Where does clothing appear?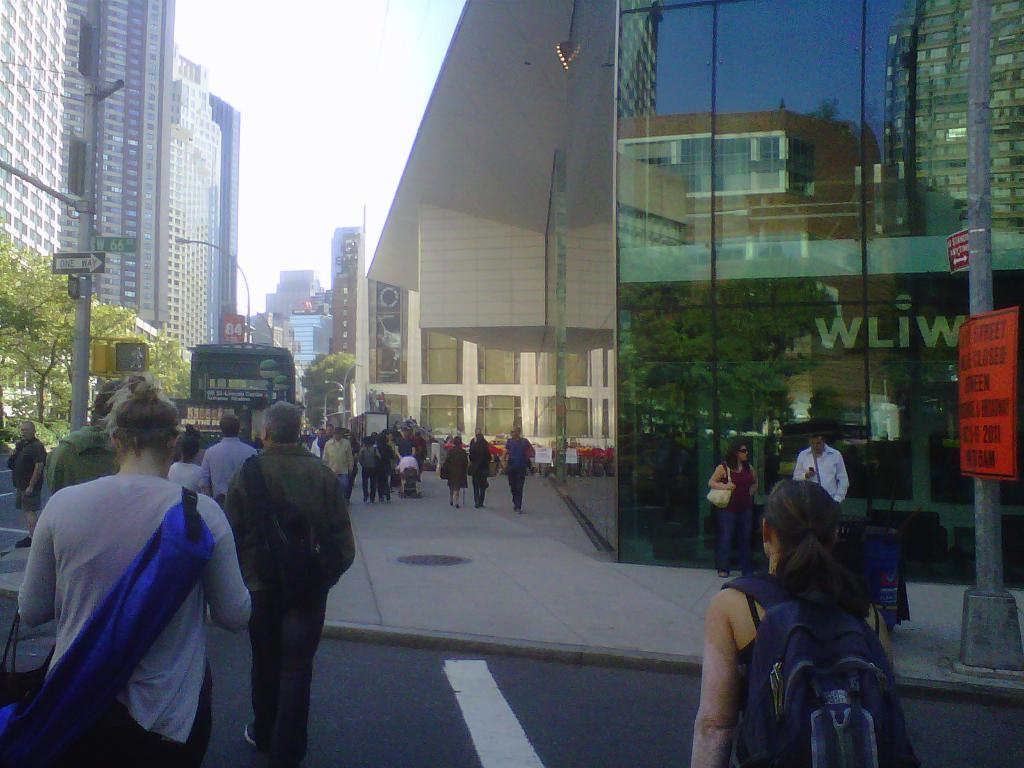
Appears at 5,431,45,495.
